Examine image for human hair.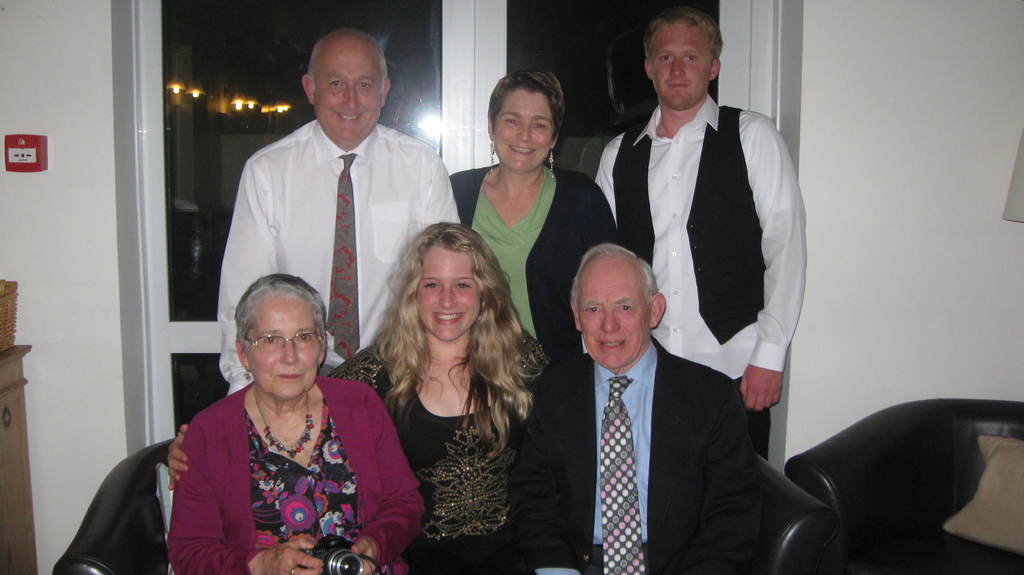
Examination result: 569, 242, 661, 313.
